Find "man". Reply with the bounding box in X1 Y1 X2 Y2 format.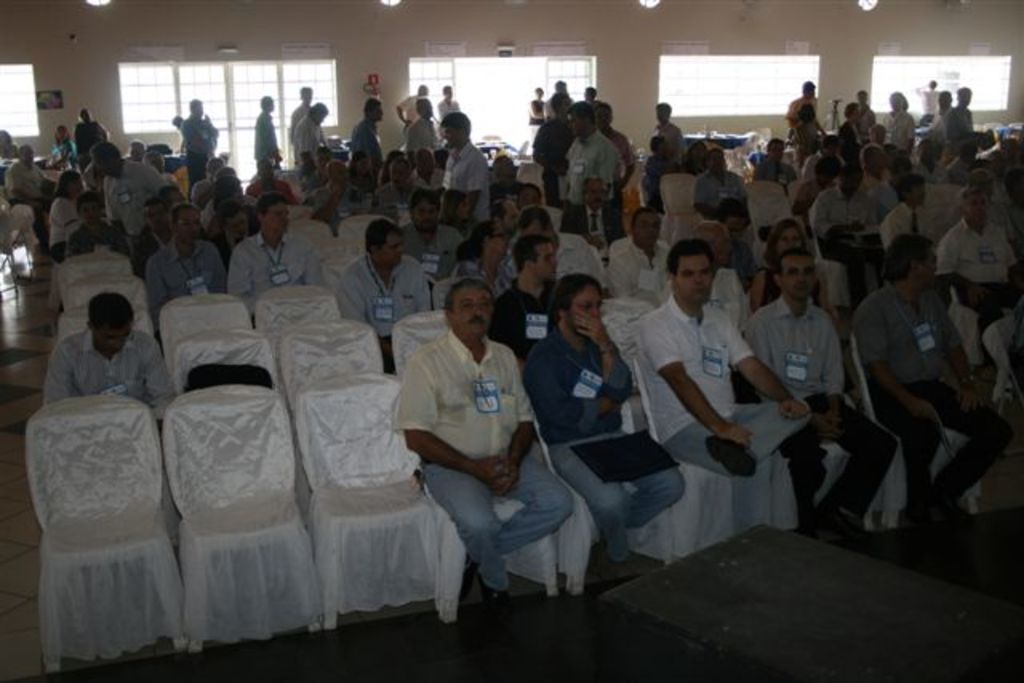
181 96 226 173.
